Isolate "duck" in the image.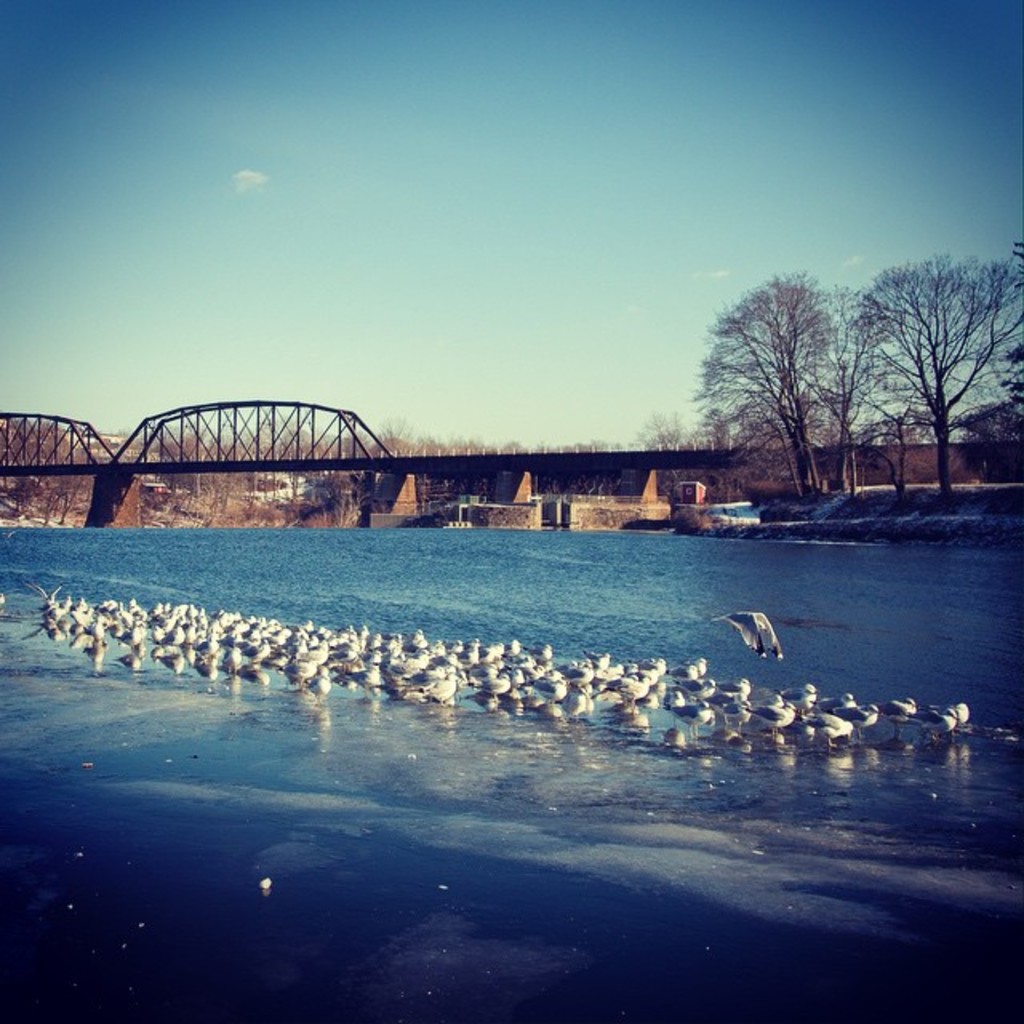
Isolated region: box(742, 701, 797, 741).
